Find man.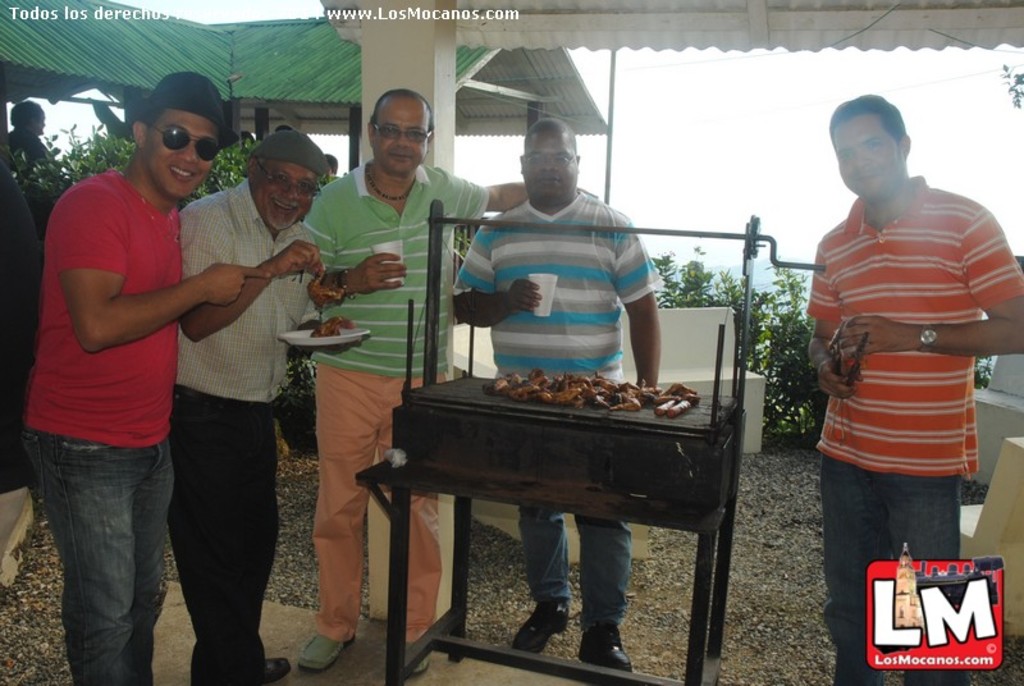
{"left": 451, "top": 118, "right": 663, "bottom": 671}.
